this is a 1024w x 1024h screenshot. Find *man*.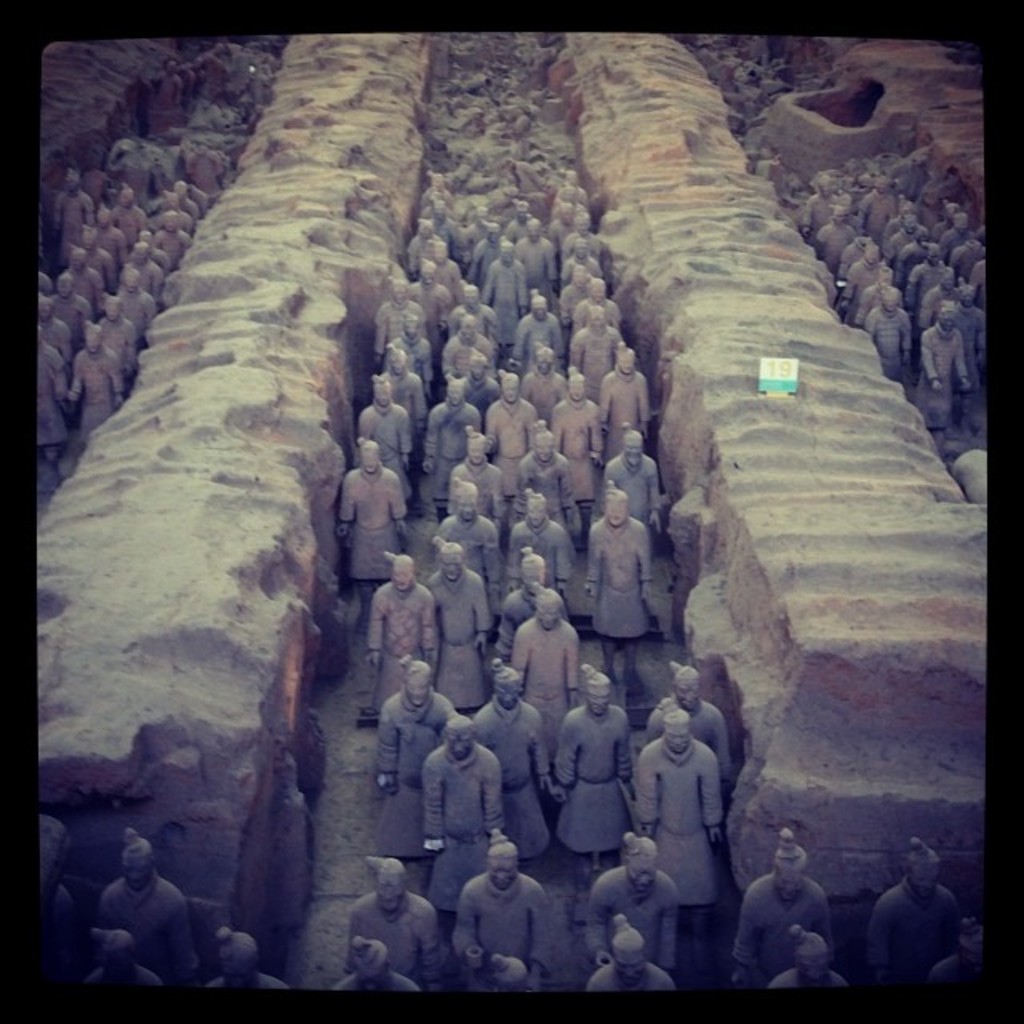
Bounding box: [x1=85, y1=923, x2=168, y2=990].
